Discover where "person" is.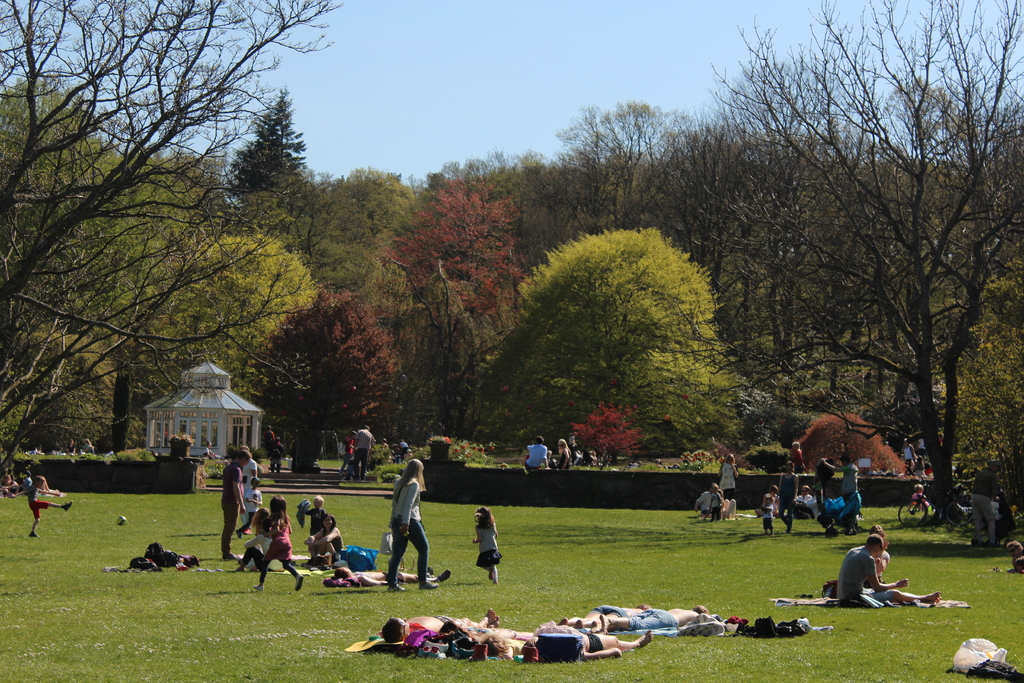
Discovered at select_region(964, 457, 1001, 552).
